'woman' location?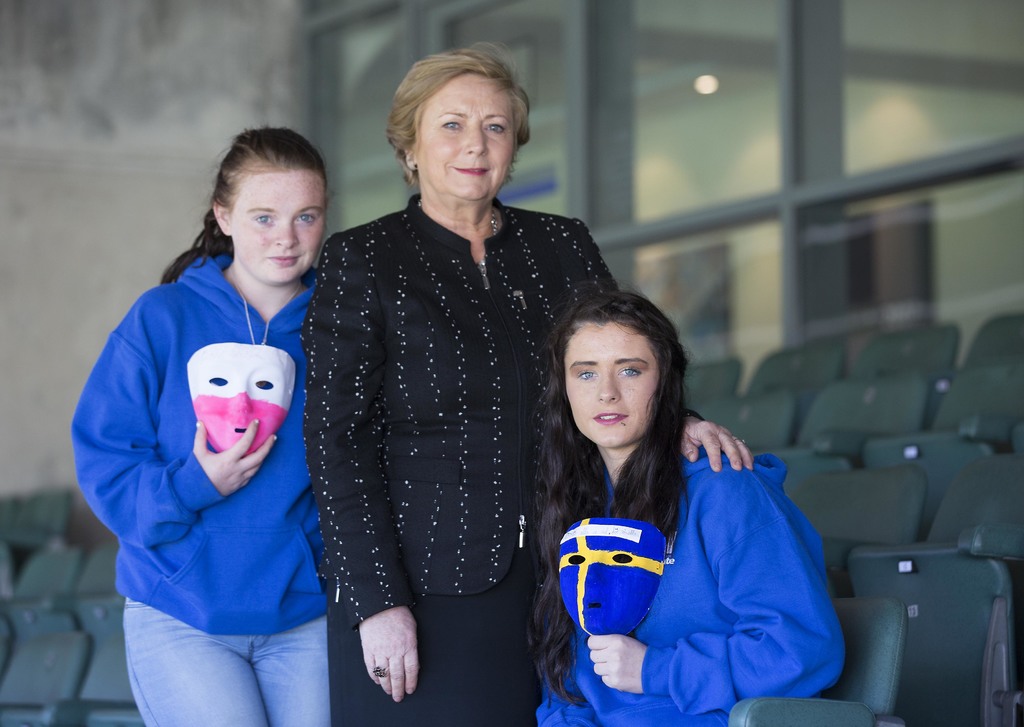
bbox=(73, 116, 335, 726)
